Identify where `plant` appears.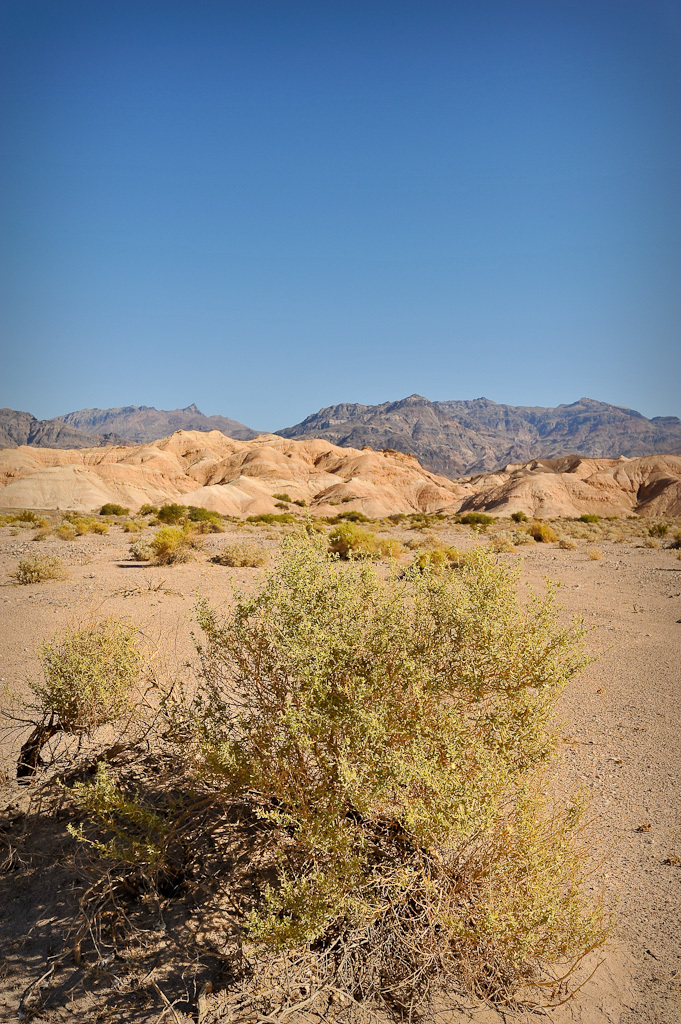
Appears at <bbox>175, 516, 214, 537</bbox>.
